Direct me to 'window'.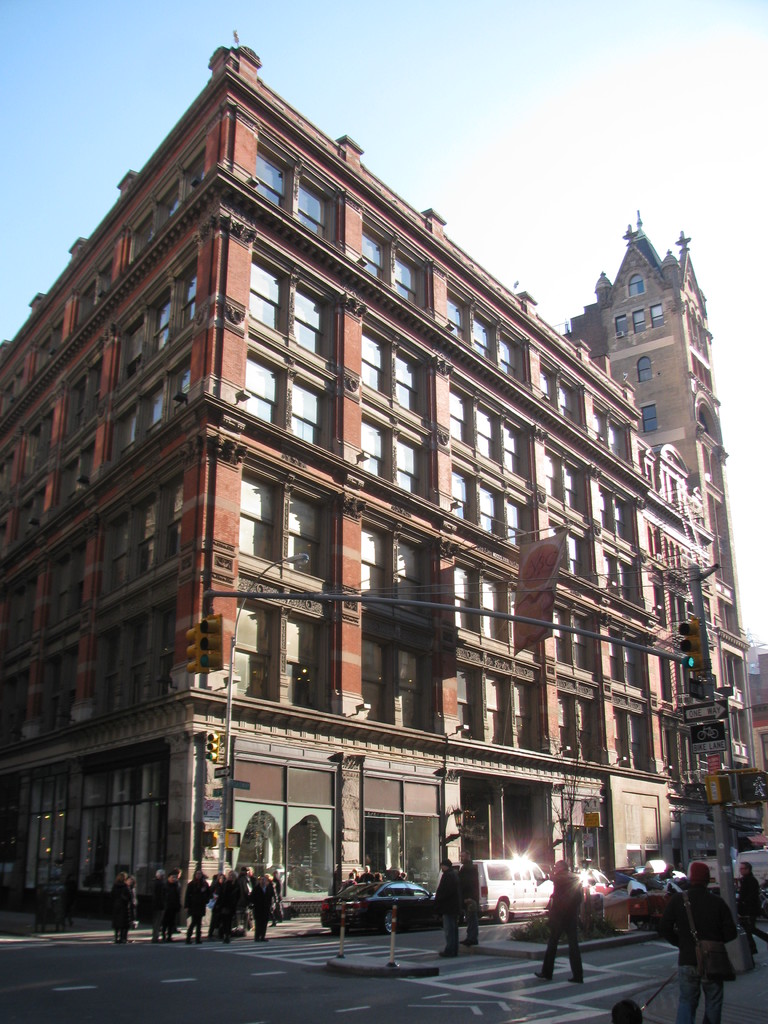
Direction: [left=58, top=565, right=69, bottom=625].
